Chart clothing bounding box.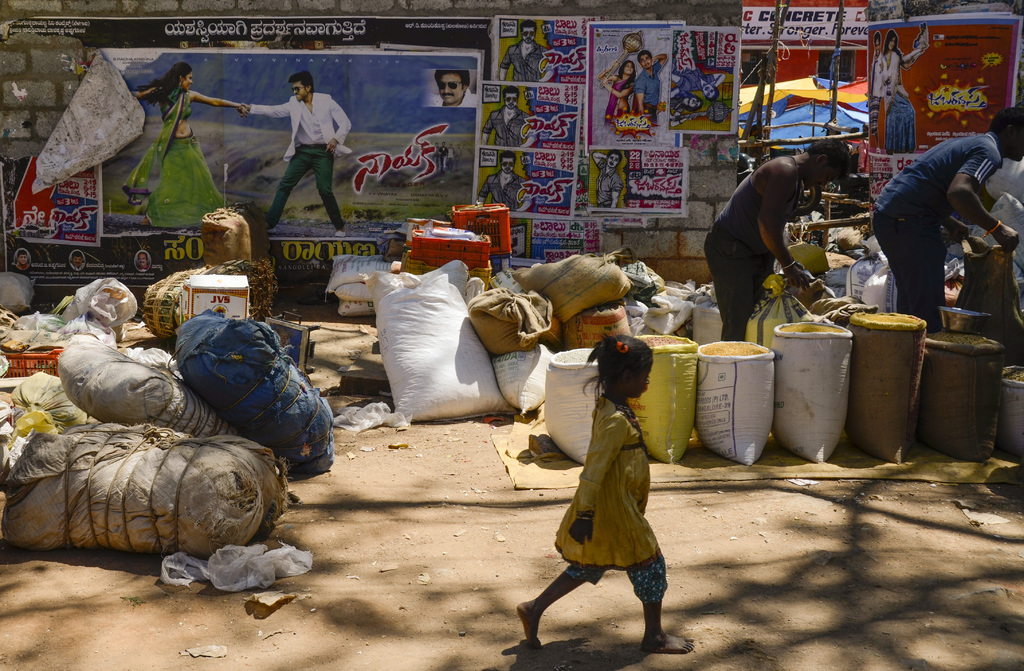
Charted: box(455, 148, 461, 167).
